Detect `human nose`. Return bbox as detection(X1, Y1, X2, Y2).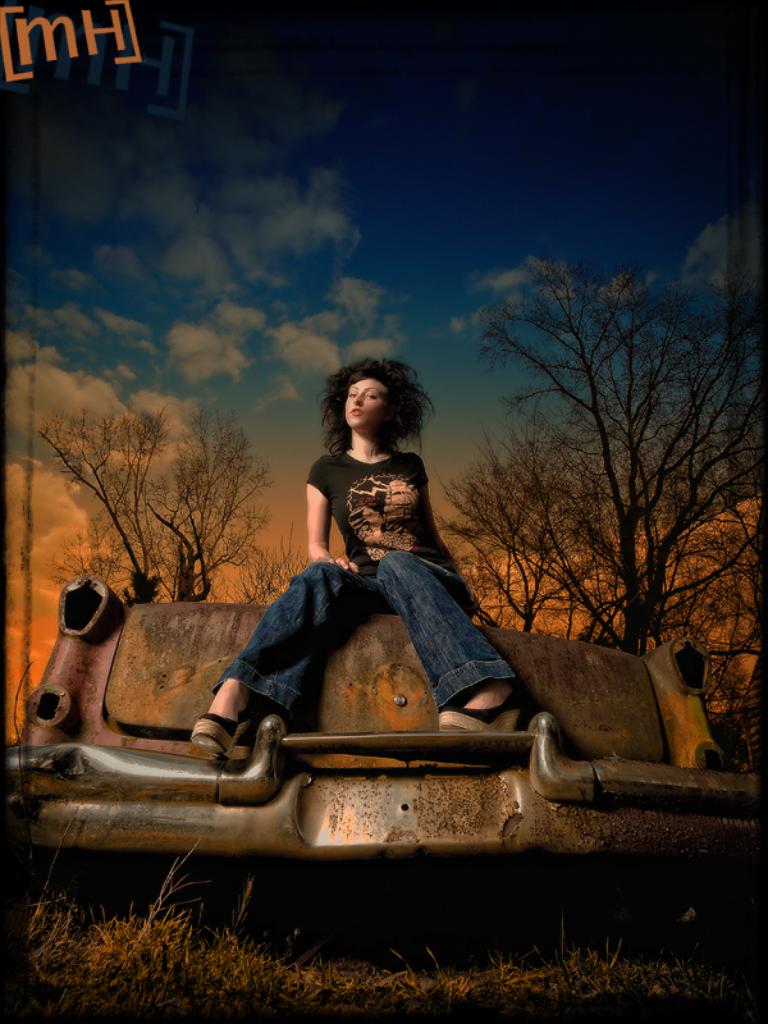
detection(353, 389, 369, 403).
